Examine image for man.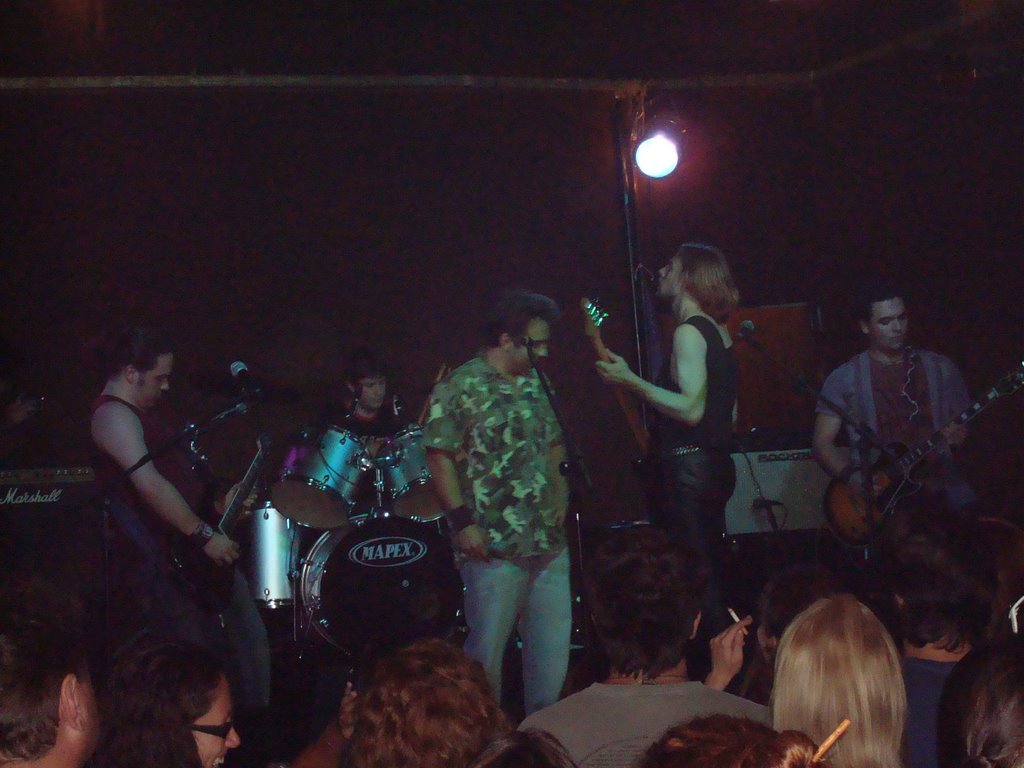
Examination result: left=0, top=592, right=94, bottom=767.
